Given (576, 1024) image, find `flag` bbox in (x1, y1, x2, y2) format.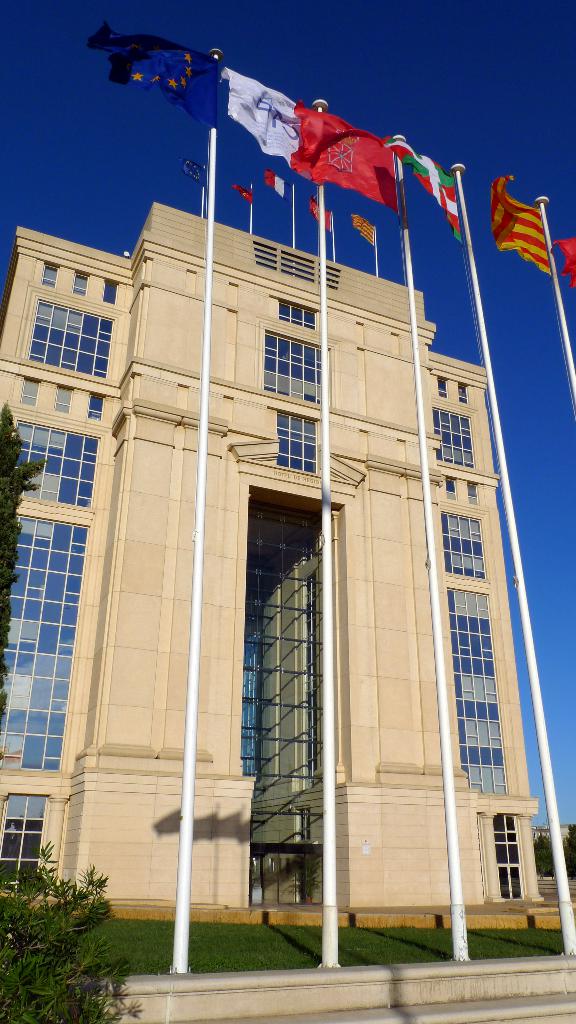
(353, 213, 374, 248).
